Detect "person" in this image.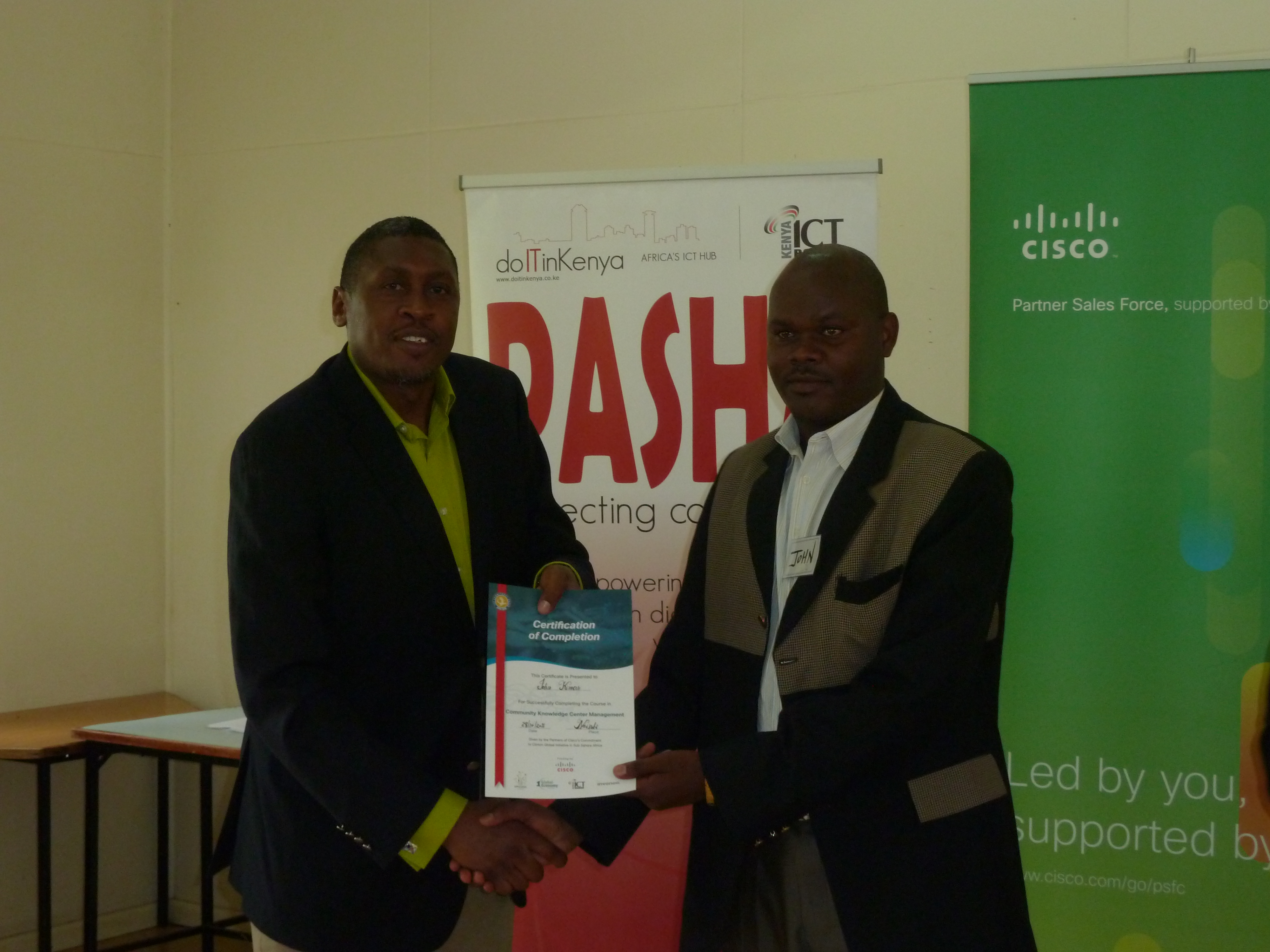
Detection: x1=73, y1=67, x2=183, y2=302.
